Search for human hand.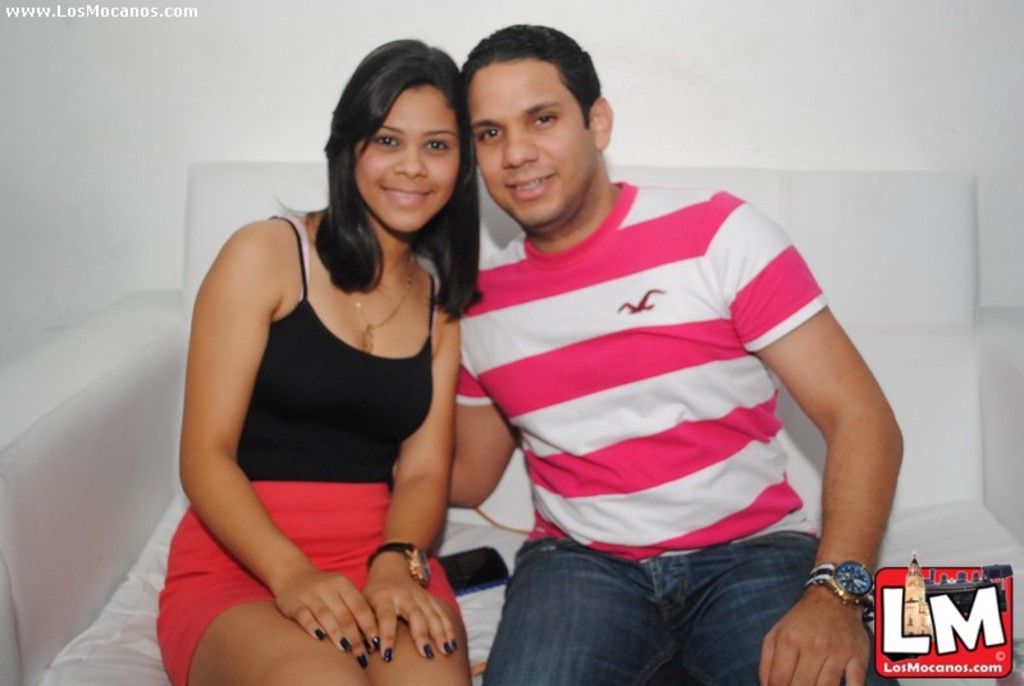
Found at x1=764, y1=555, x2=879, y2=685.
